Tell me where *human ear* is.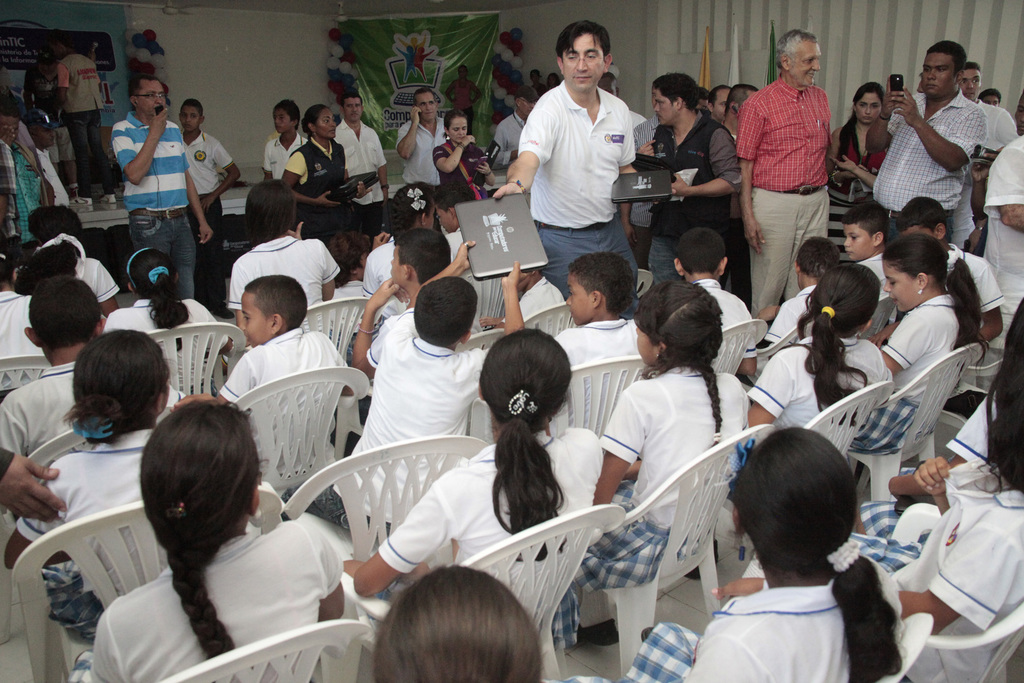
*human ear* is at <bbox>129, 95, 136, 106</bbox>.
